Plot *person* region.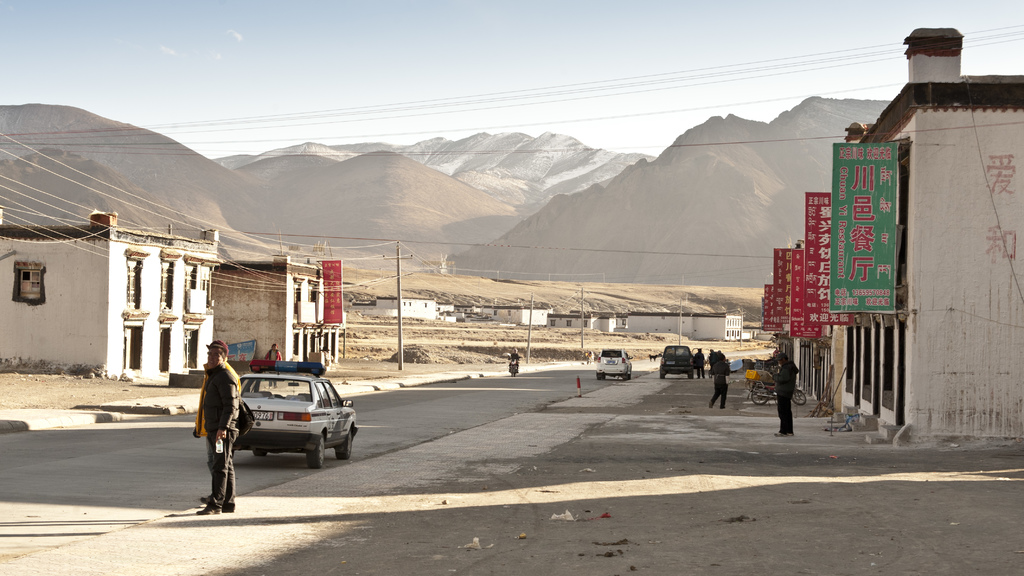
Plotted at detection(508, 349, 521, 372).
